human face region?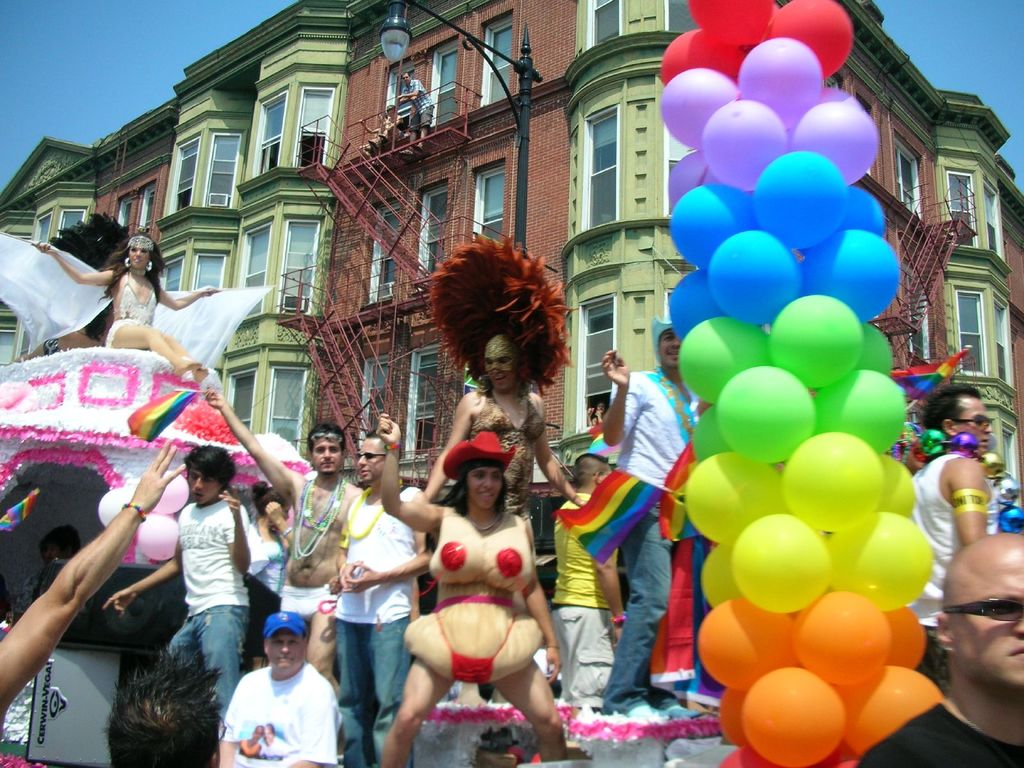
312,437,342,471
